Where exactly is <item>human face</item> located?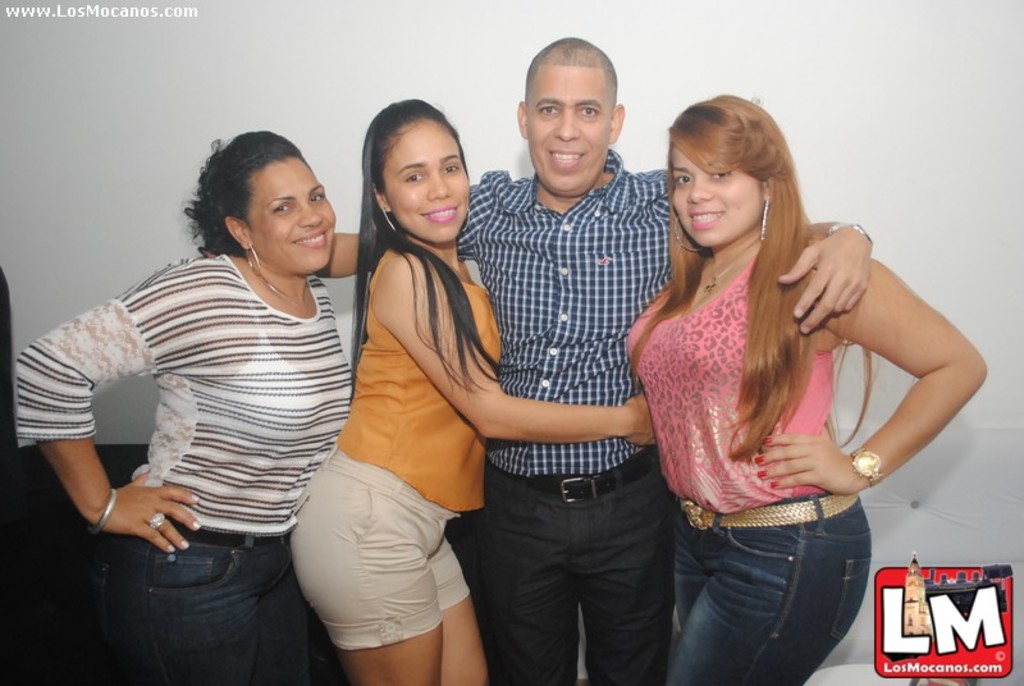
Its bounding box is [x1=385, y1=118, x2=466, y2=239].
